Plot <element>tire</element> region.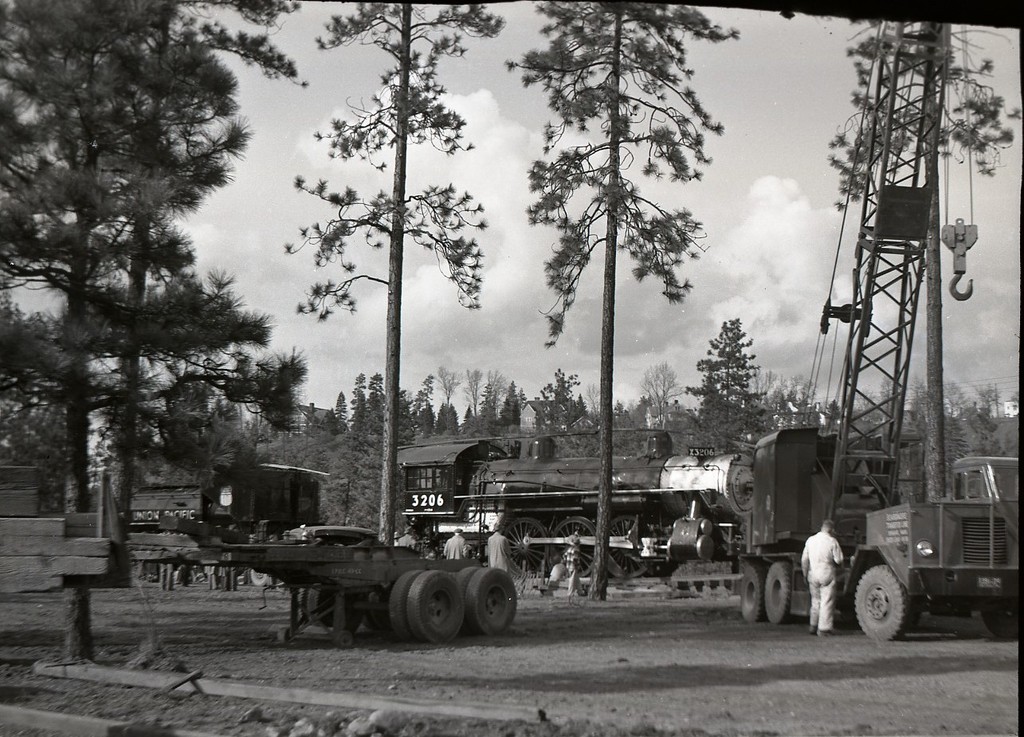
Plotted at rect(251, 566, 272, 589).
